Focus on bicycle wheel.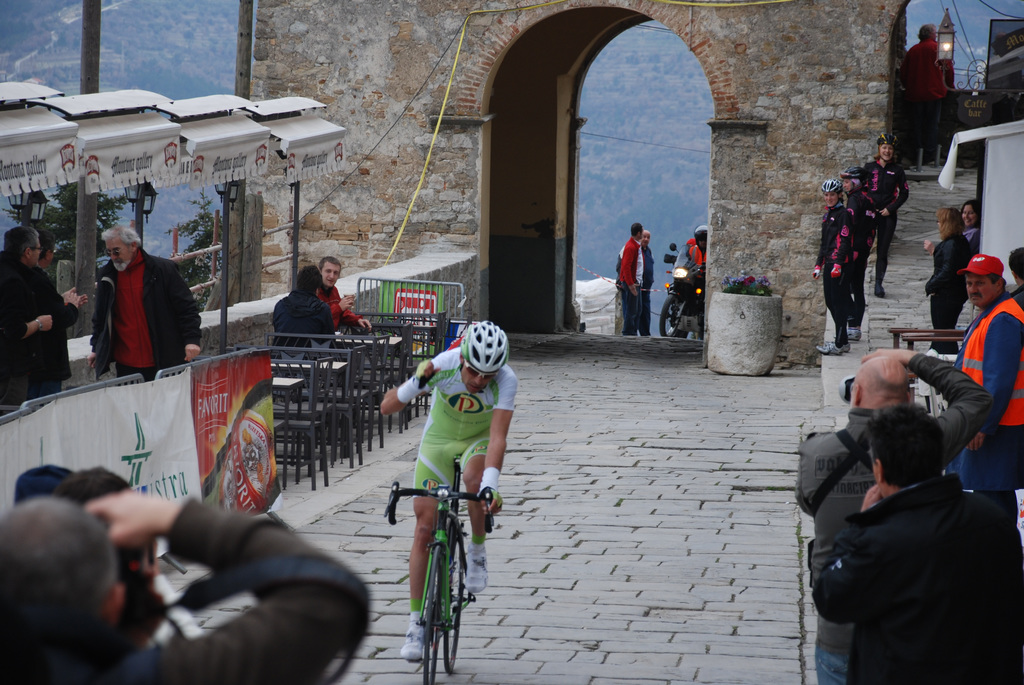
Focused at Rect(419, 540, 451, 684).
